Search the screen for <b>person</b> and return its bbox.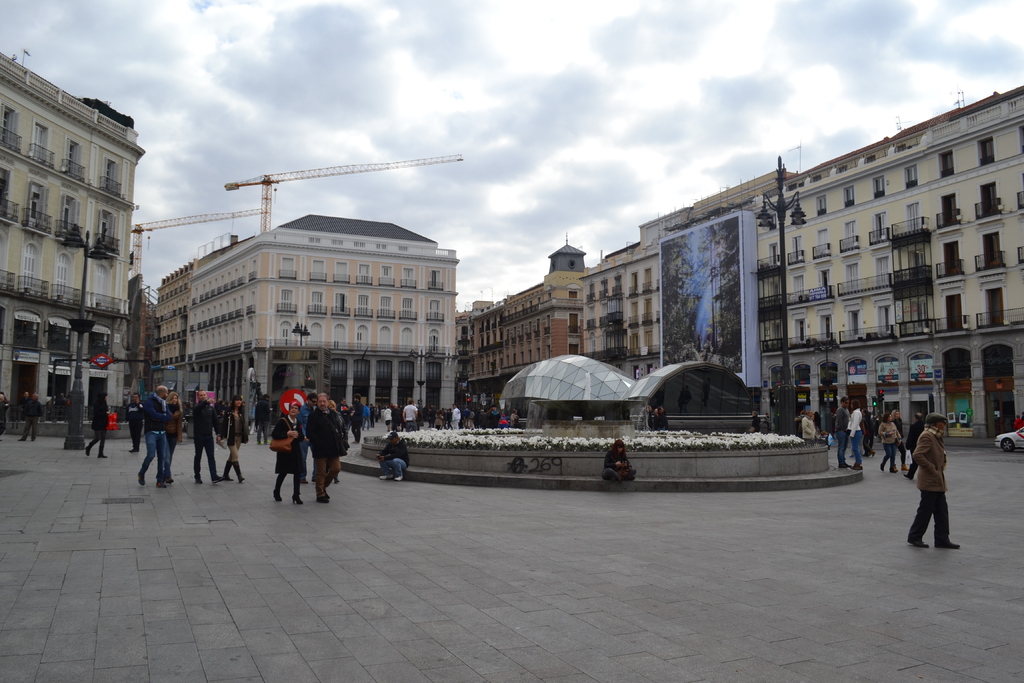
Found: crop(295, 395, 316, 484).
